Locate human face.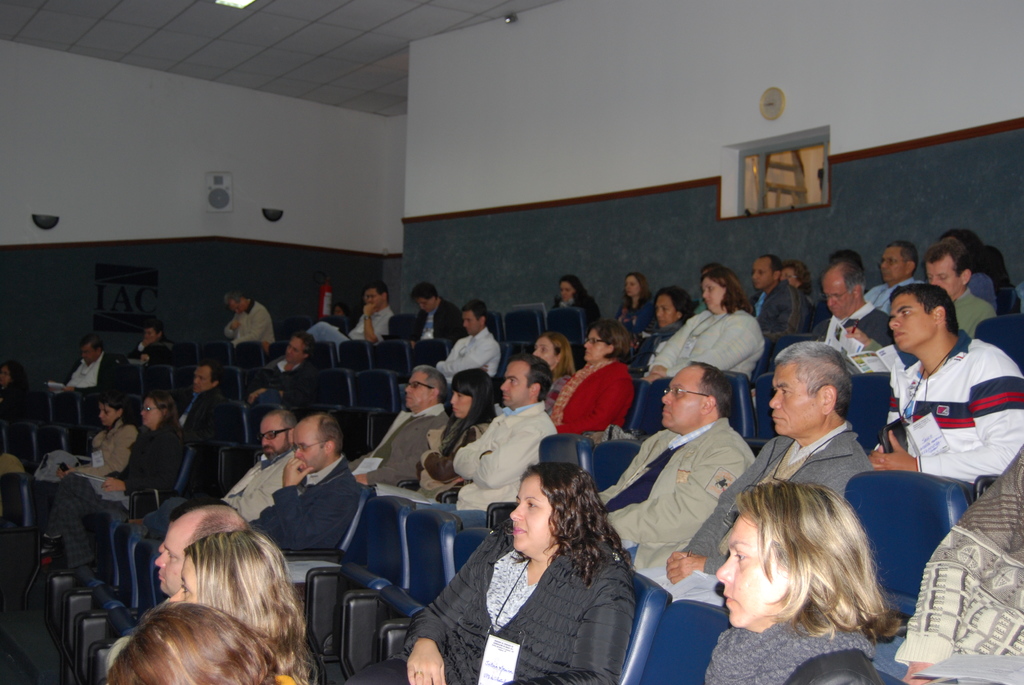
Bounding box: 179 555 195 604.
